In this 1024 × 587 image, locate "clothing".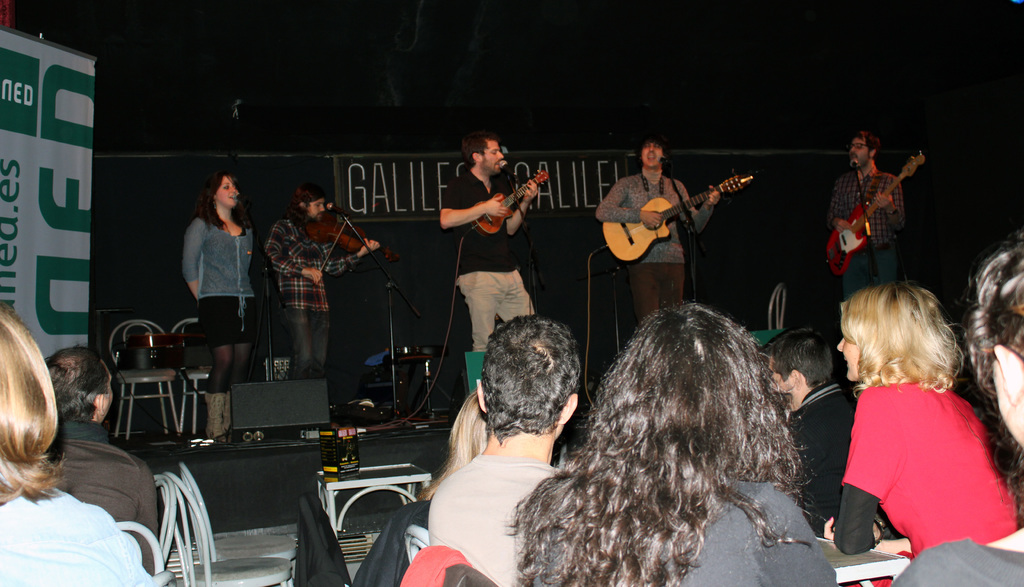
Bounding box: x1=826, y1=158, x2=906, y2=296.
